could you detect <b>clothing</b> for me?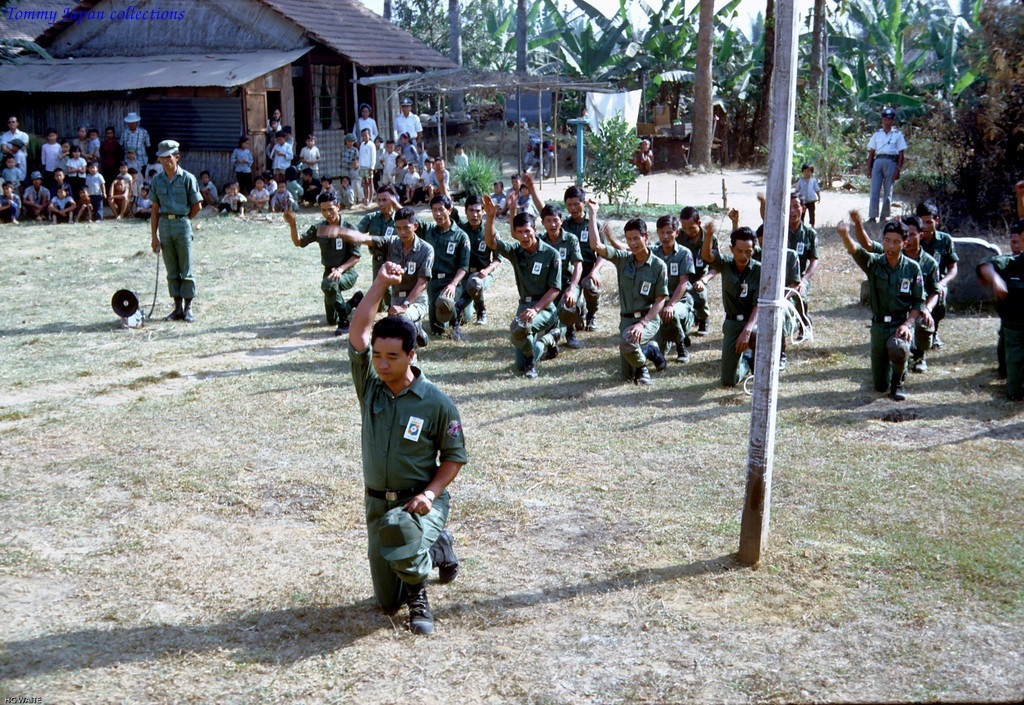
Detection result: {"x1": 394, "y1": 108, "x2": 424, "y2": 140}.
